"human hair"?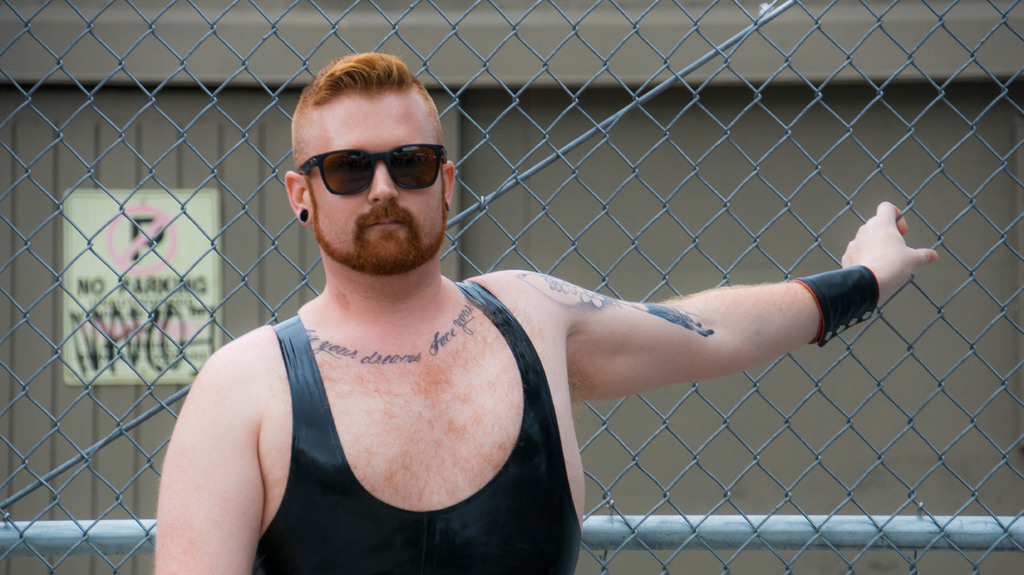
locate(294, 59, 429, 145)
